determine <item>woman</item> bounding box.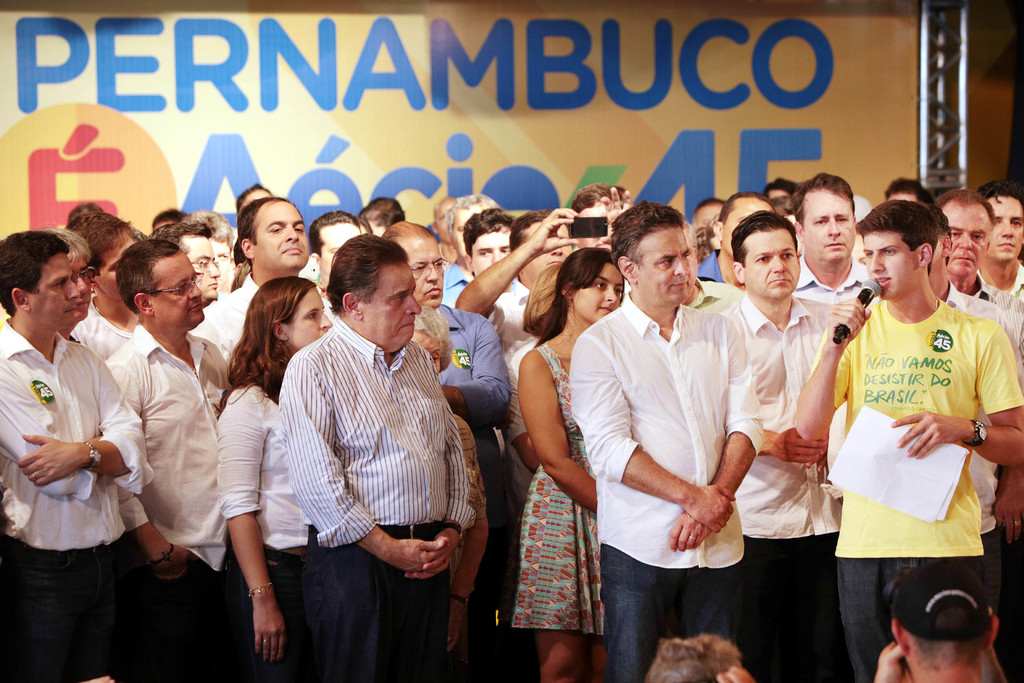
Determined: 219:273:402:682.
